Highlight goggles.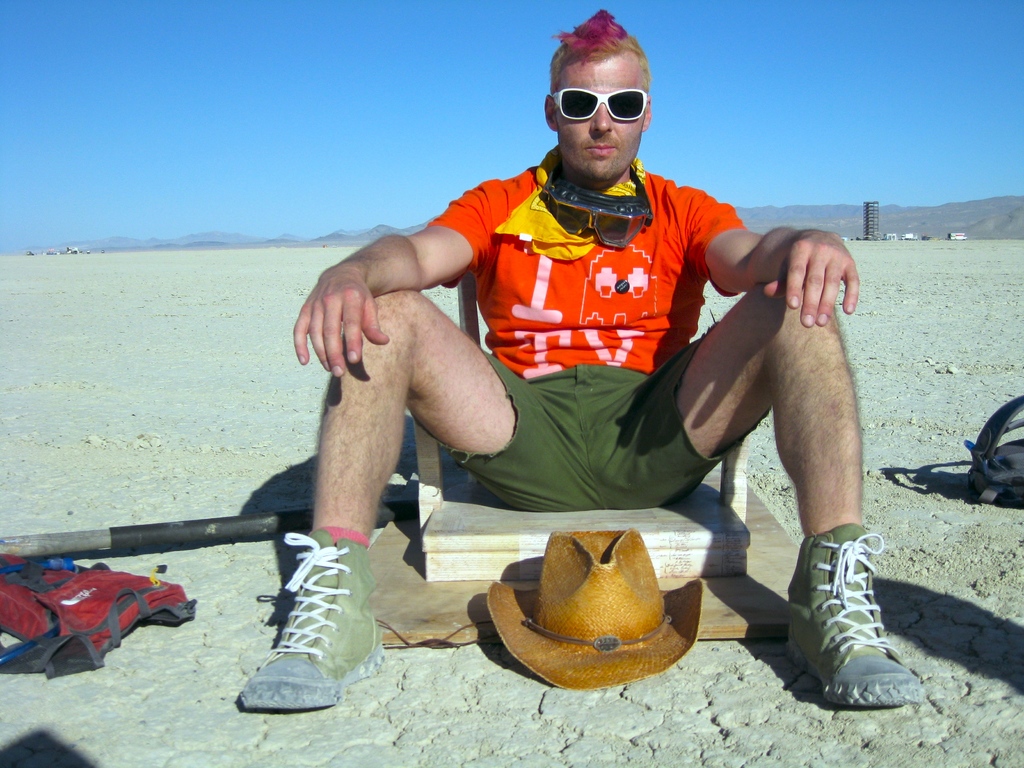
Highlighted region: [552, 87, 649, 122].
